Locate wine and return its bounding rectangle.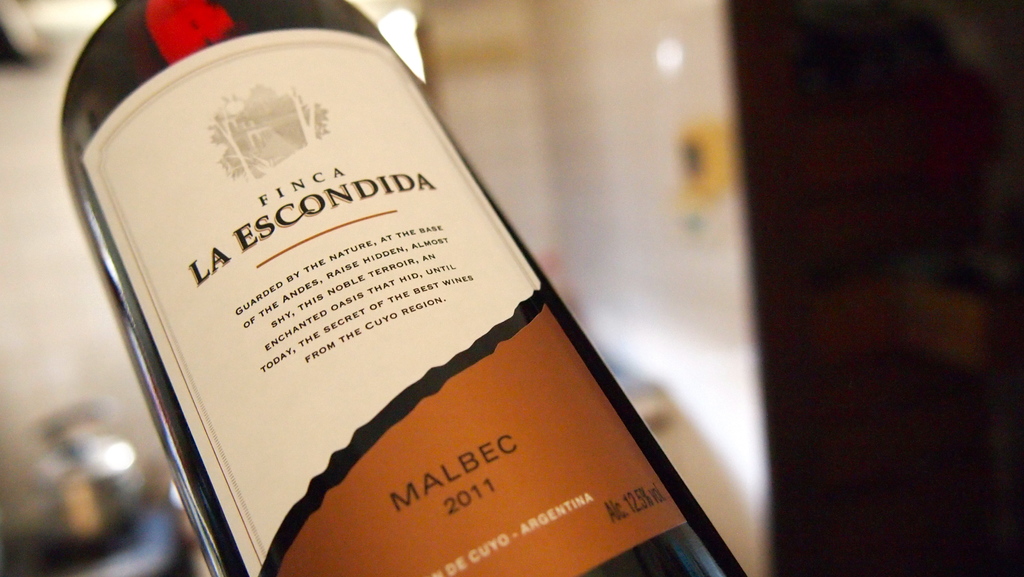
crop(60, 0, 745, 576).
